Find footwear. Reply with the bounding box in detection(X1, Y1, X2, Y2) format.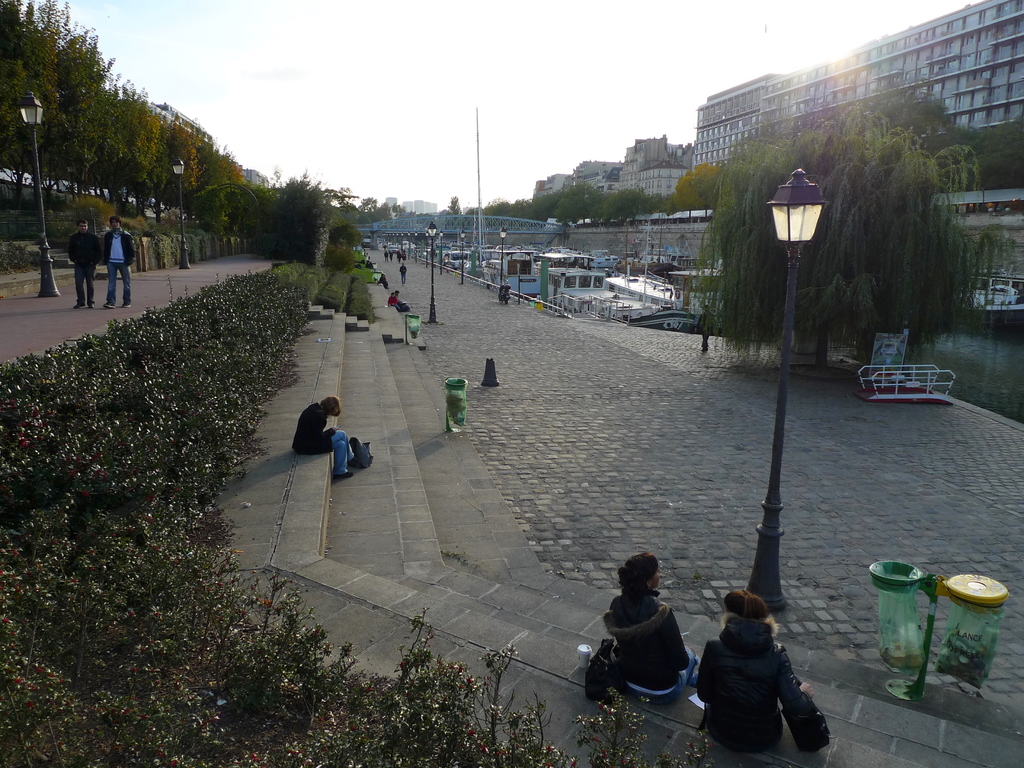
detection(106, 300, 120, 312).
